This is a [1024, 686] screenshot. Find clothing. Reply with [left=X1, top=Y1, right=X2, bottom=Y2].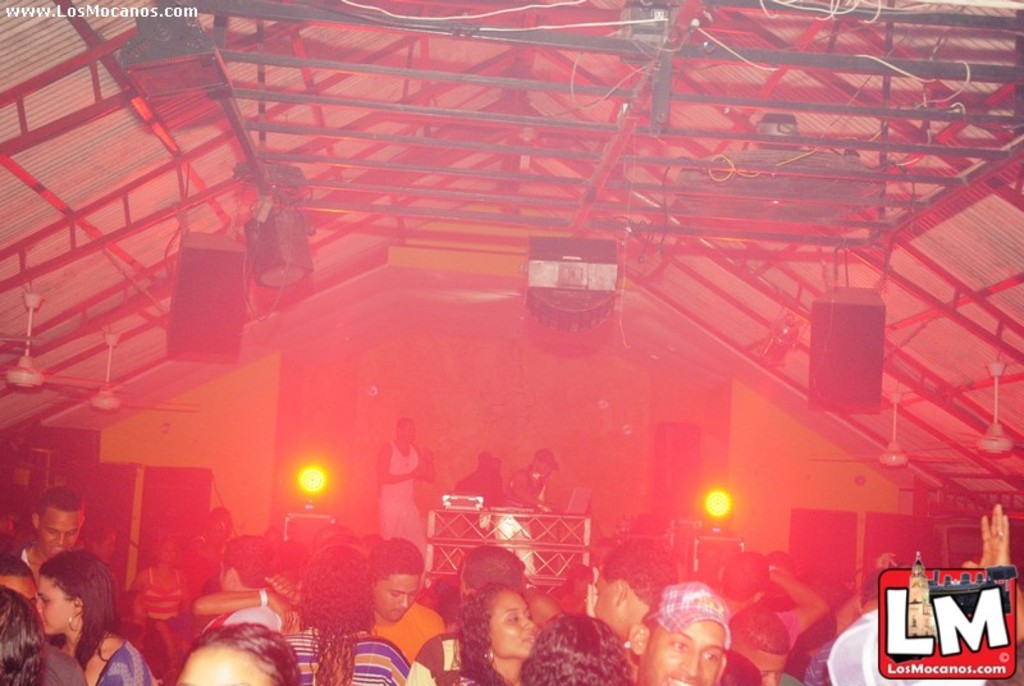
[left=719, top=603, right=796, bottom=654].
